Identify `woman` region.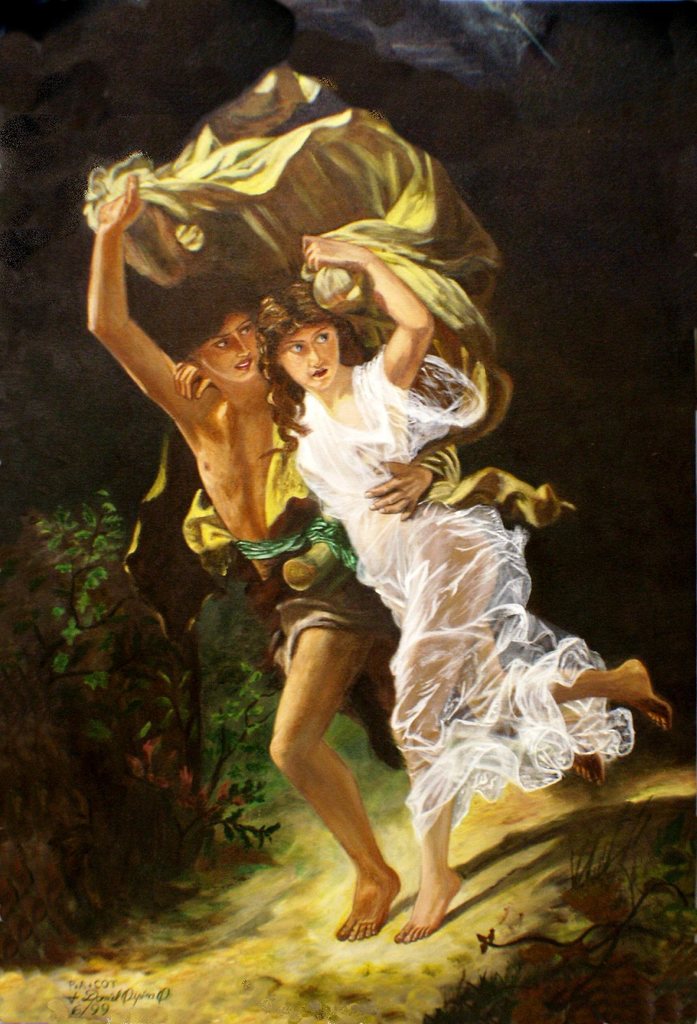
Region: bbox(245, 236, 683, 944).
